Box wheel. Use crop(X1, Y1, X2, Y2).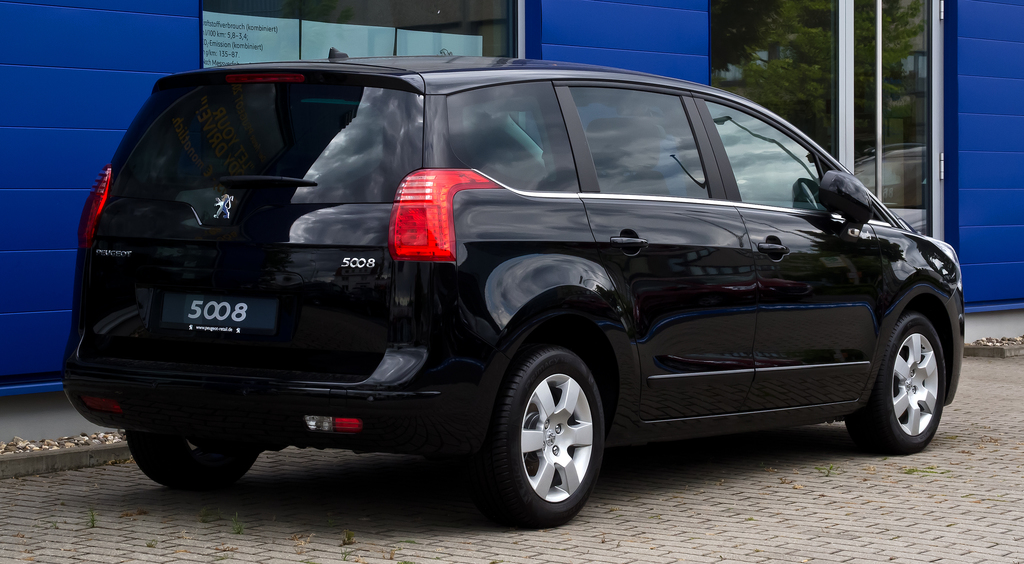
crop(845, 314, 950, 450).
